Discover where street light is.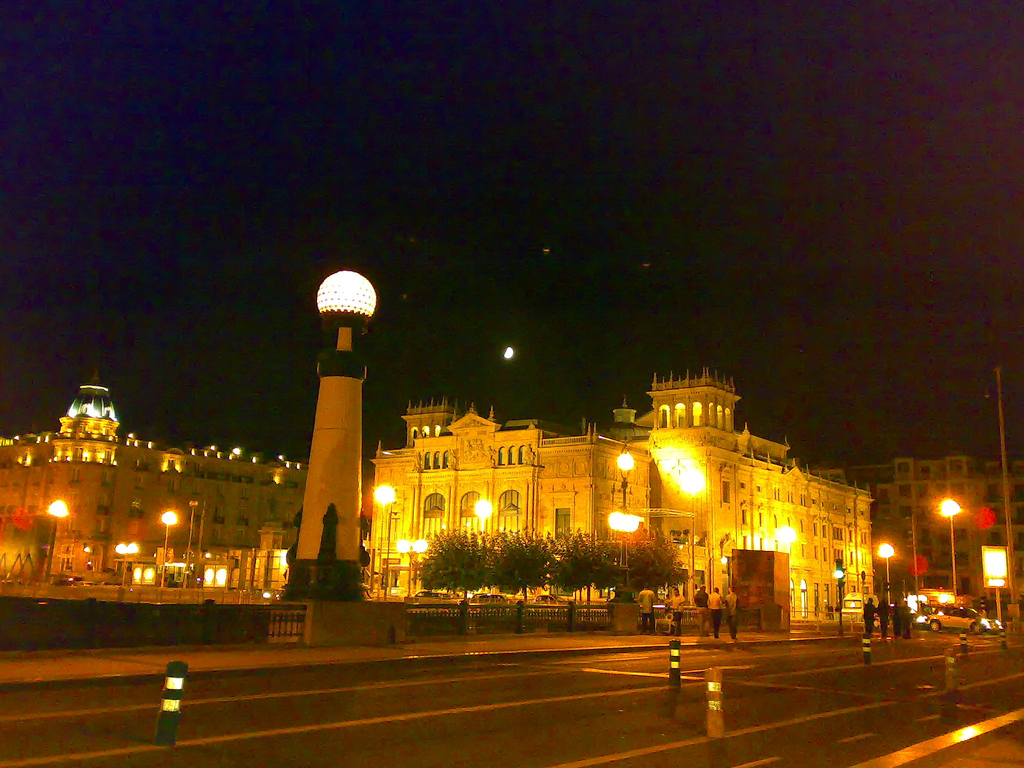
Discovered at <bbox>876, 539, 893, 609</bbox>.
